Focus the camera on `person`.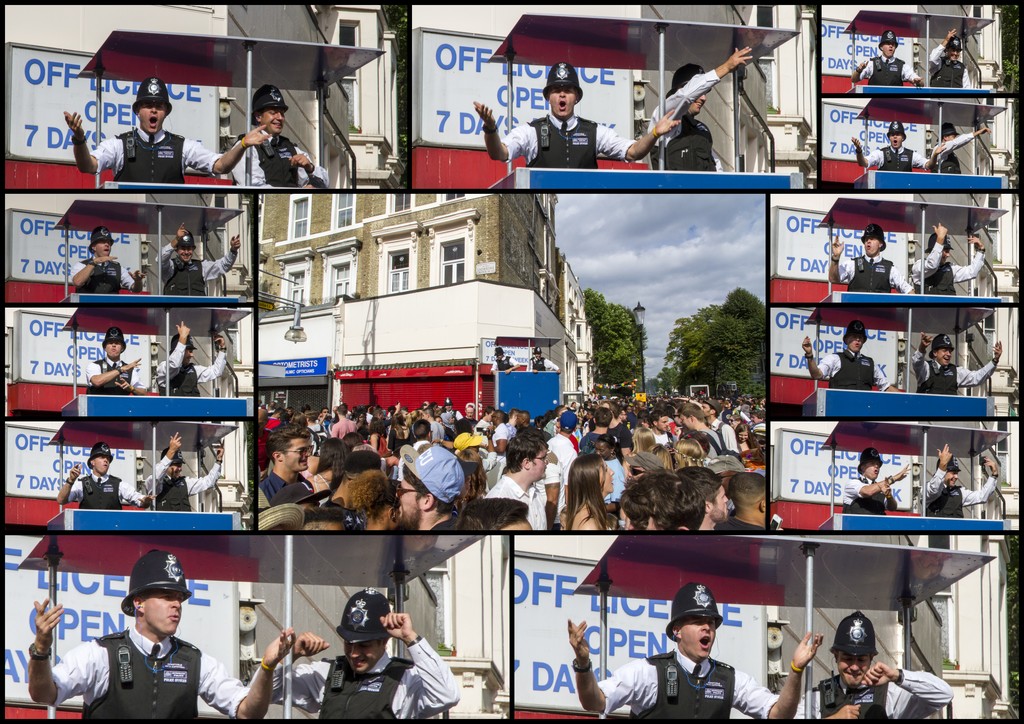
Focus region: <region>268, 589, 461, 721</region>.
